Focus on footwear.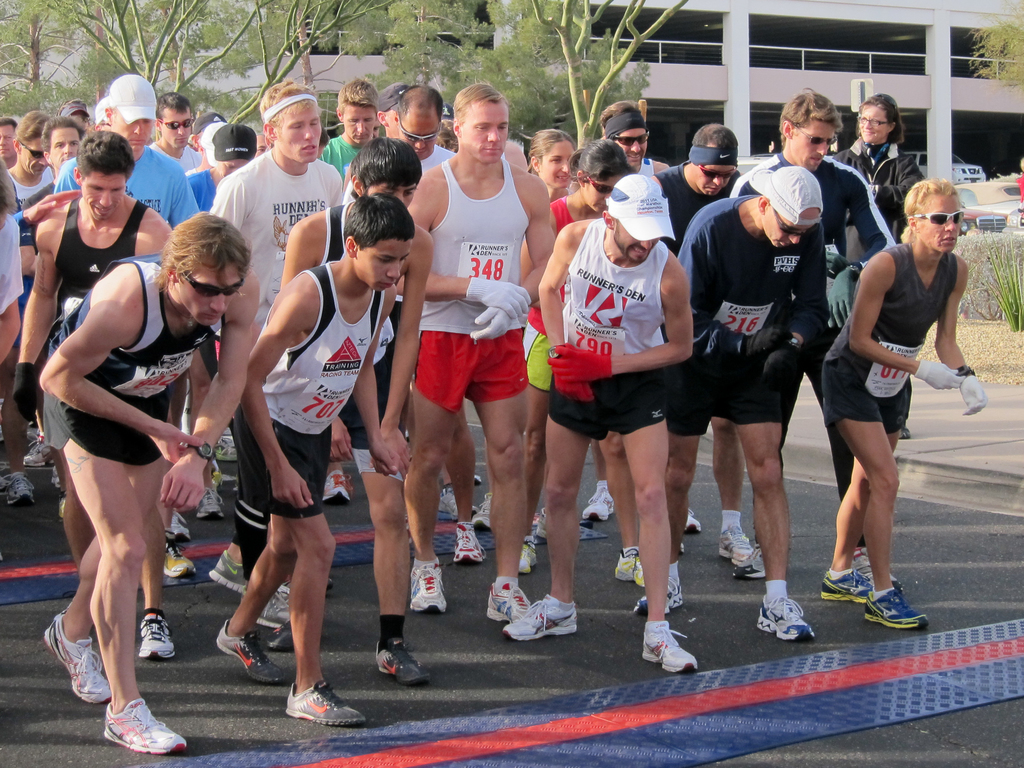
Focused at {"left": 579, "top": 492, "right": 614, "bottom": 521}.
